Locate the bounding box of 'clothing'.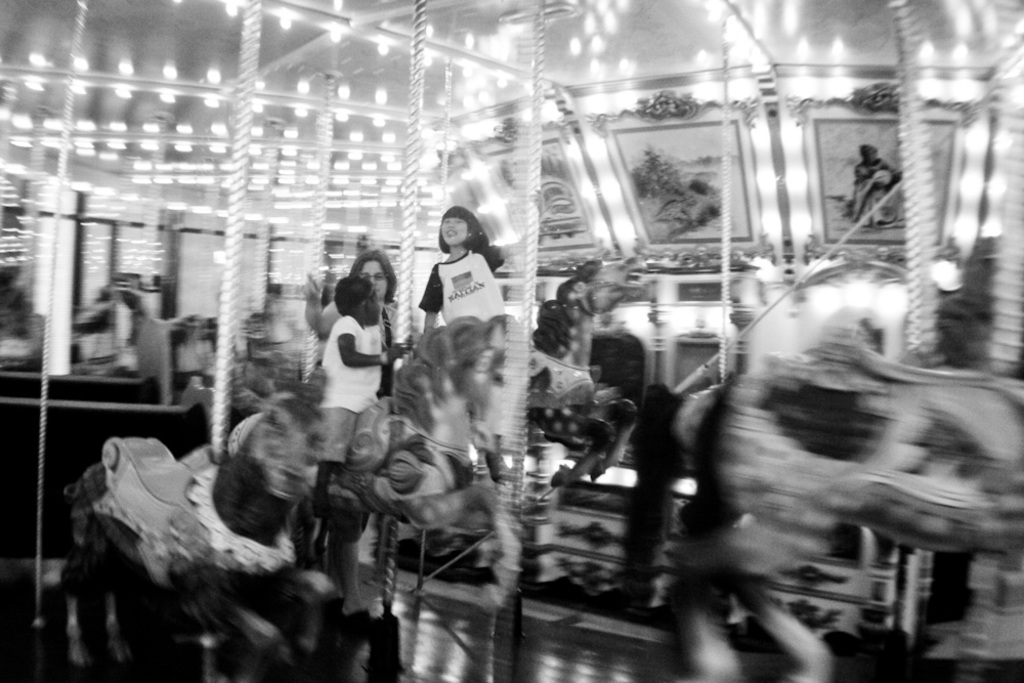
Bounding box: rect(412, 224, 502, 340).
